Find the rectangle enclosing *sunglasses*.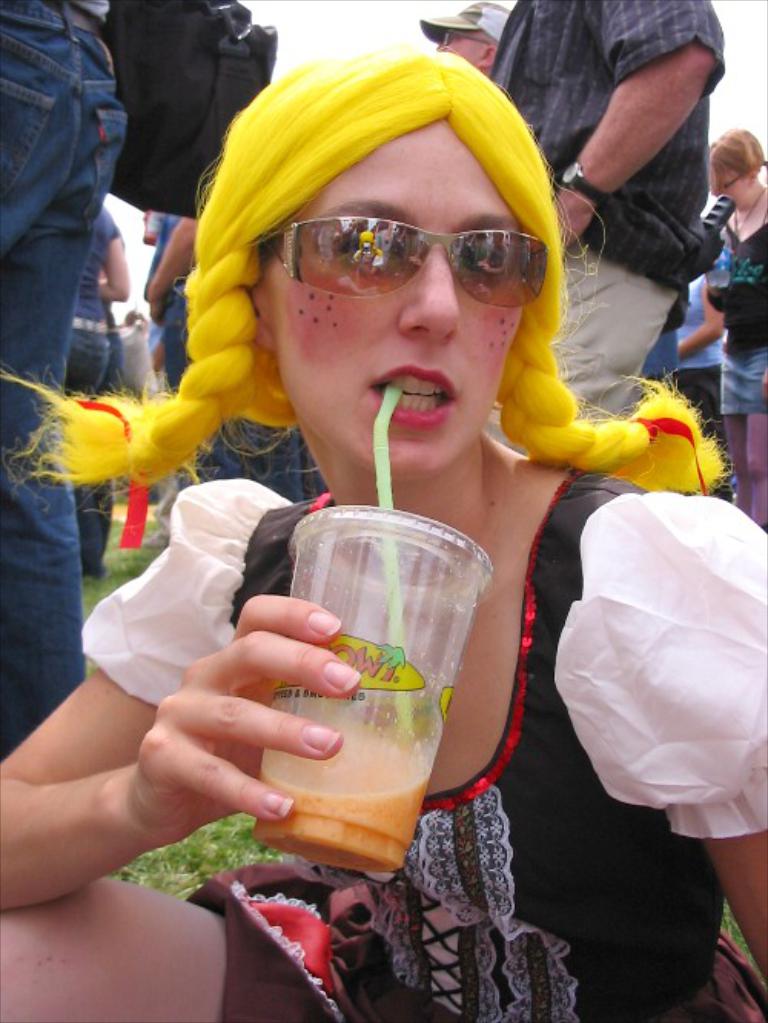
[left=261, top=215, right=550, bottom=310].
